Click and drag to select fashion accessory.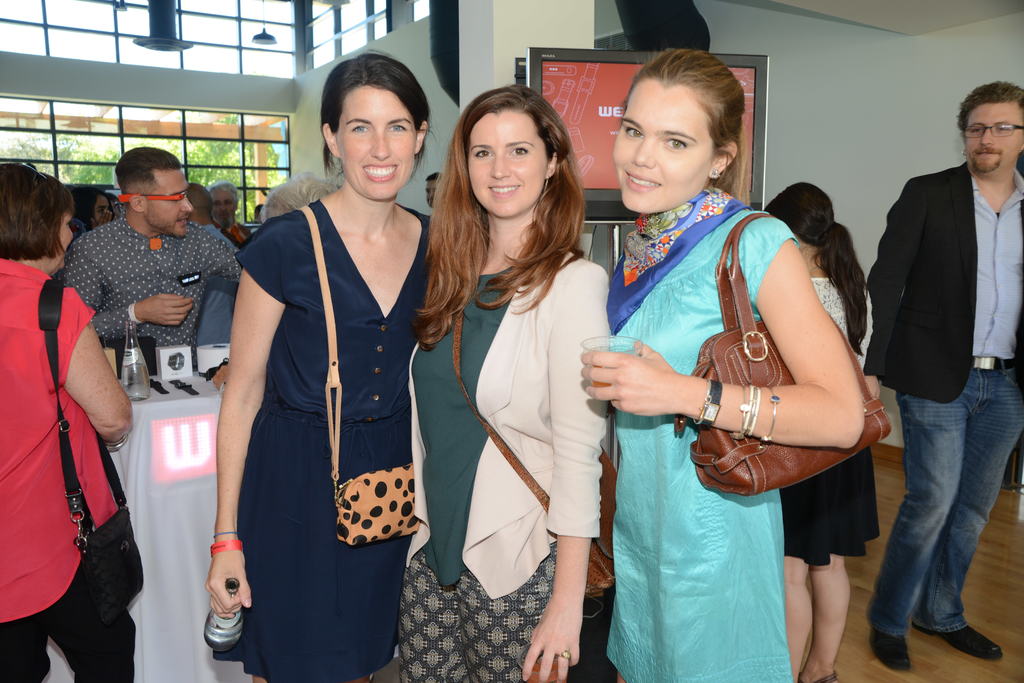
Selection: 971, 351, 1023, 371.
